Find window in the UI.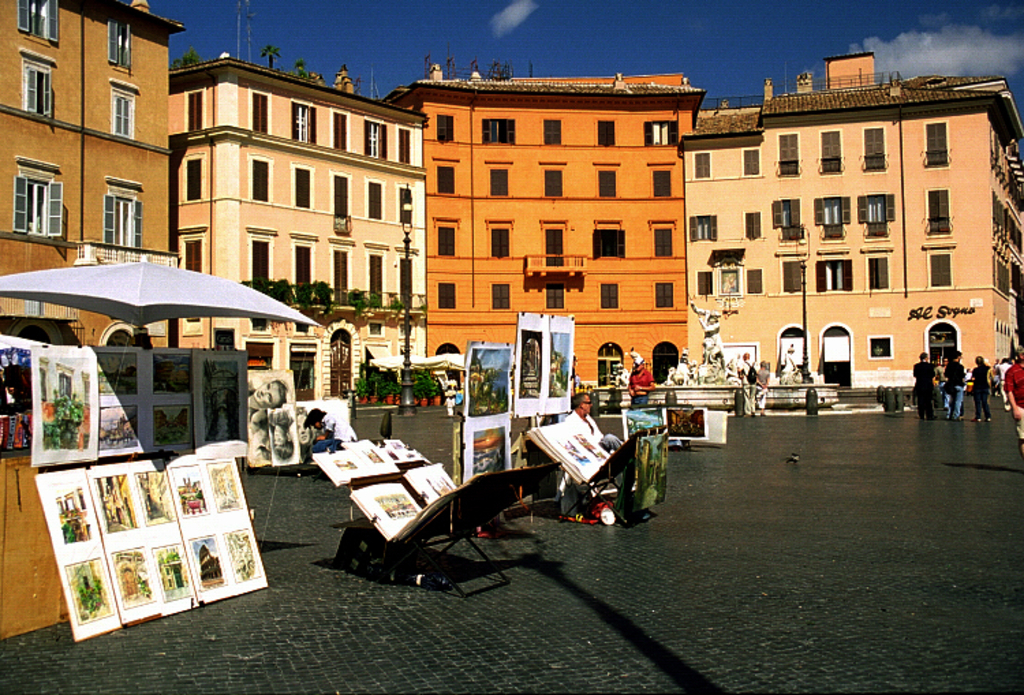
UI element at detection(816, 190, 848, 240).
